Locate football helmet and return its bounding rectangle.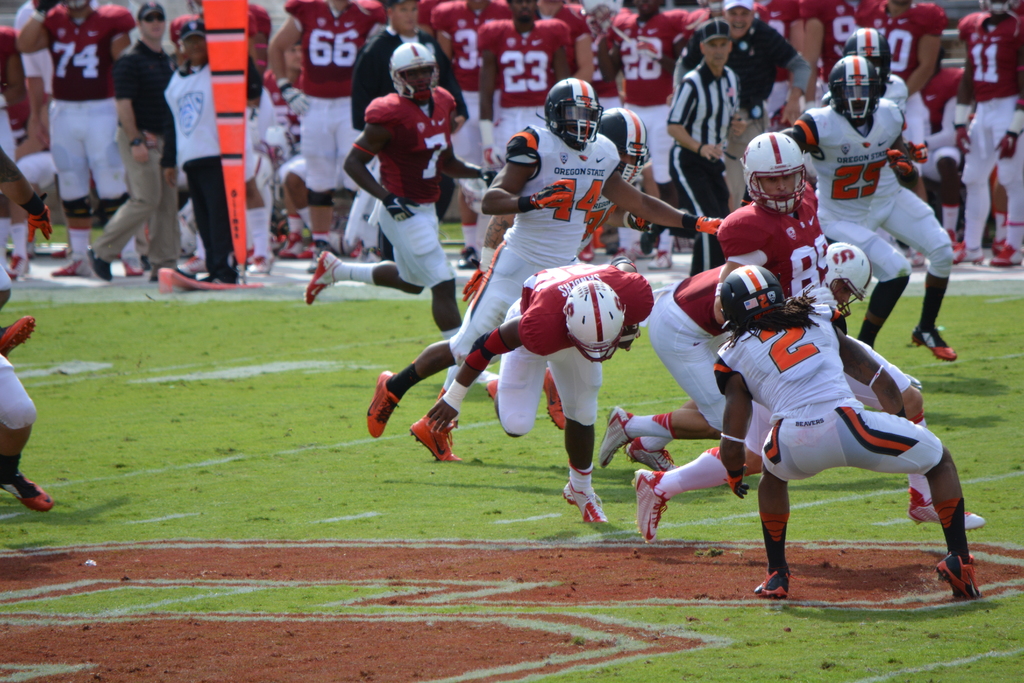
box(593, 104, 650, 181).
